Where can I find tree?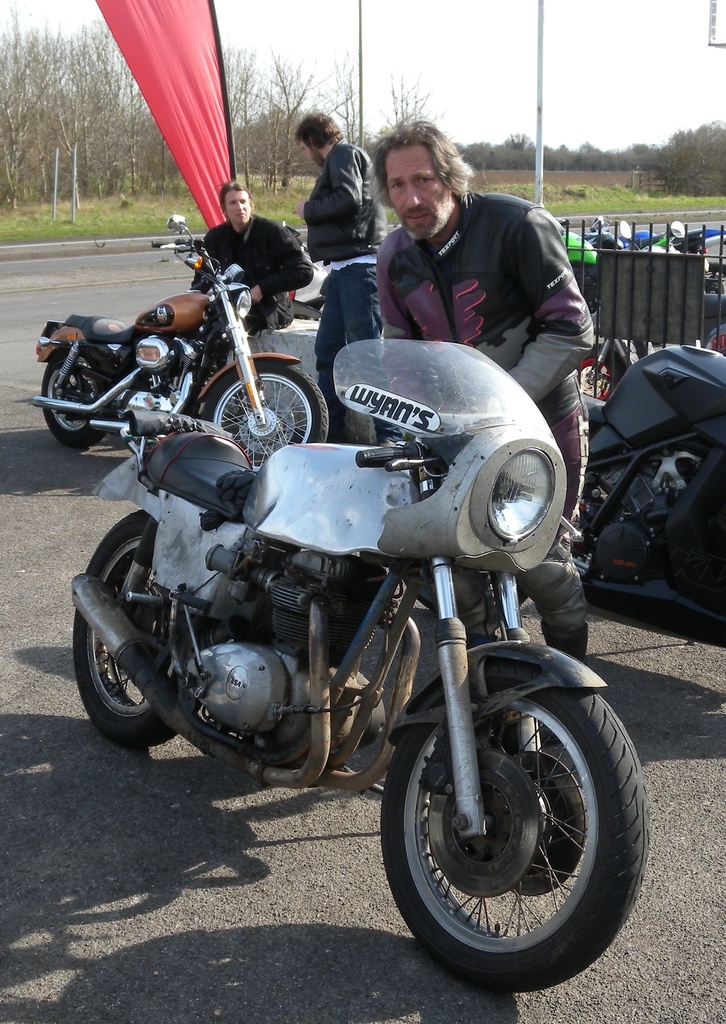
You can find it at crop(0, 12, 367, 209).
